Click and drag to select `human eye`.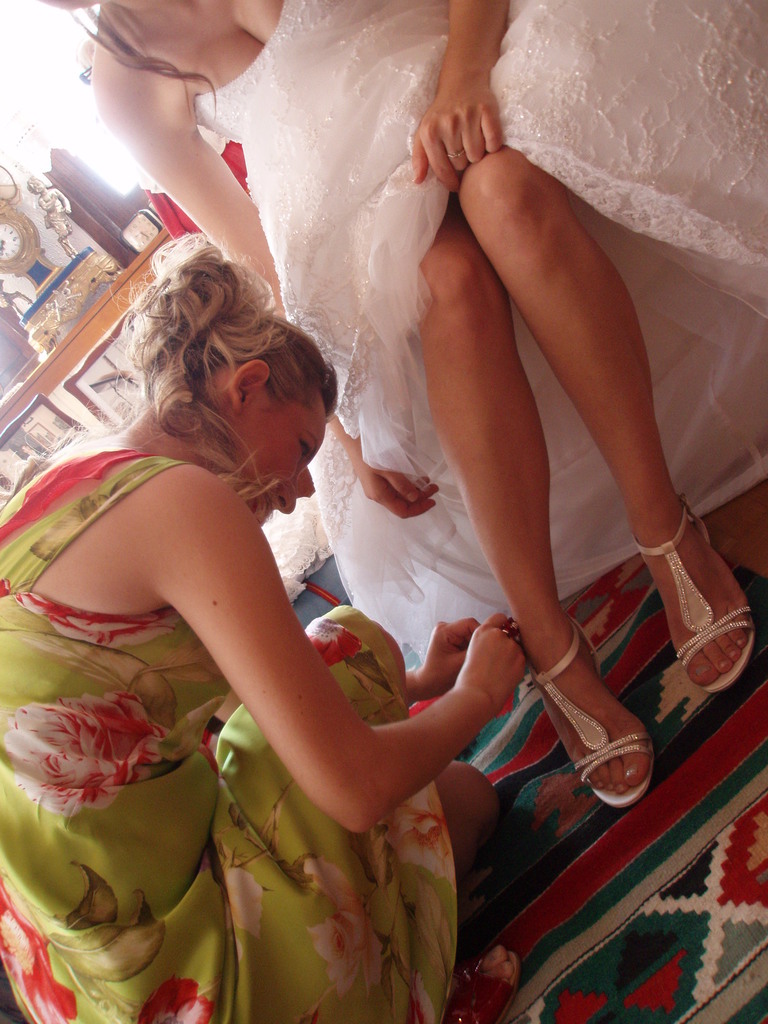
Selection: {"x1": 300, "y1": 438, "x2": 312, "y2": 460}.
